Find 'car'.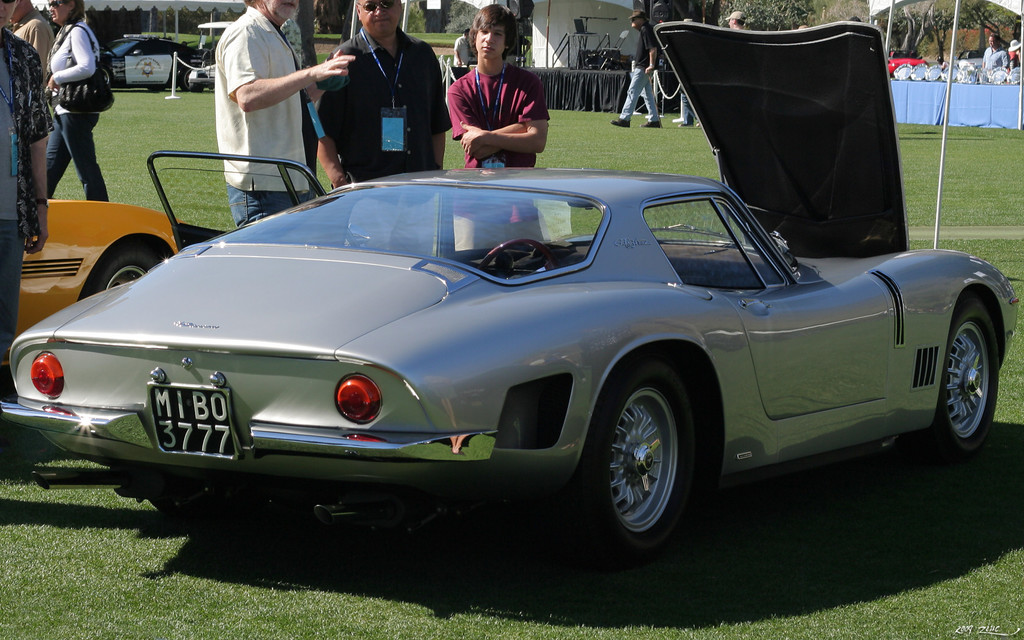
crop(90, 22, 193, 83).
